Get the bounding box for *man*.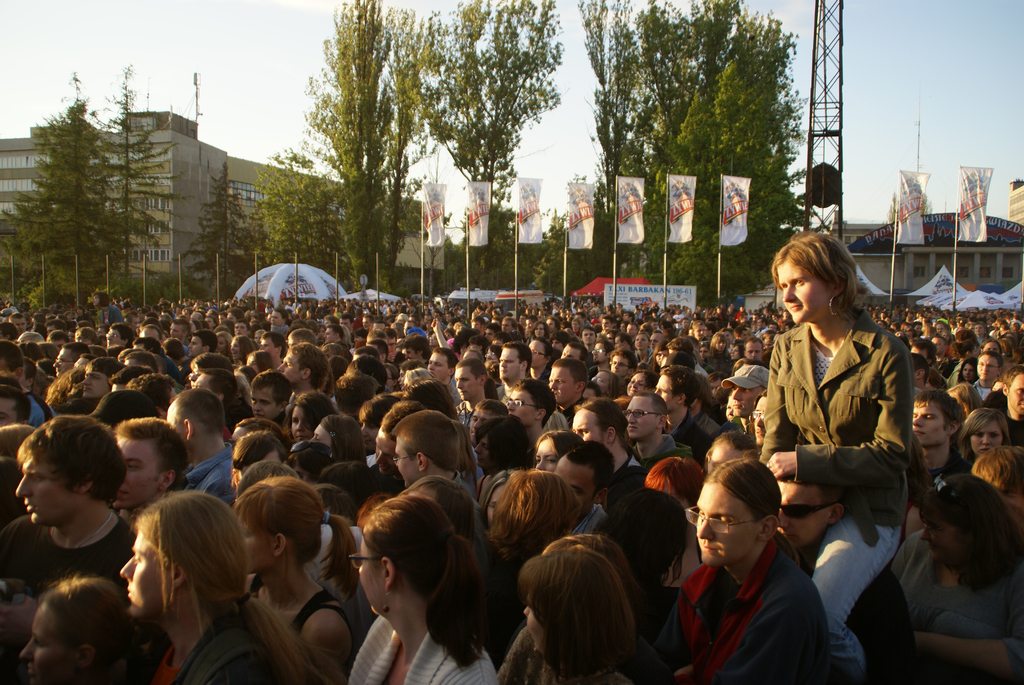
(x1=324, y1=324, x2=351, y2=360).
